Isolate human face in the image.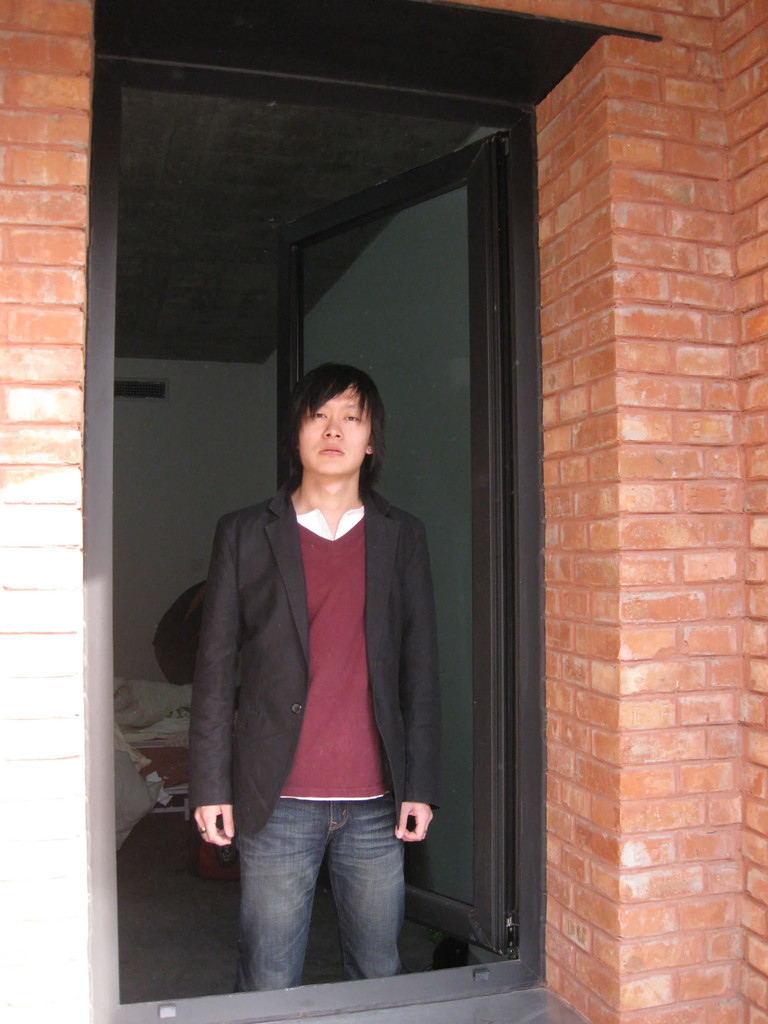
Isolated region: crop(303, 382, 366, 473).
